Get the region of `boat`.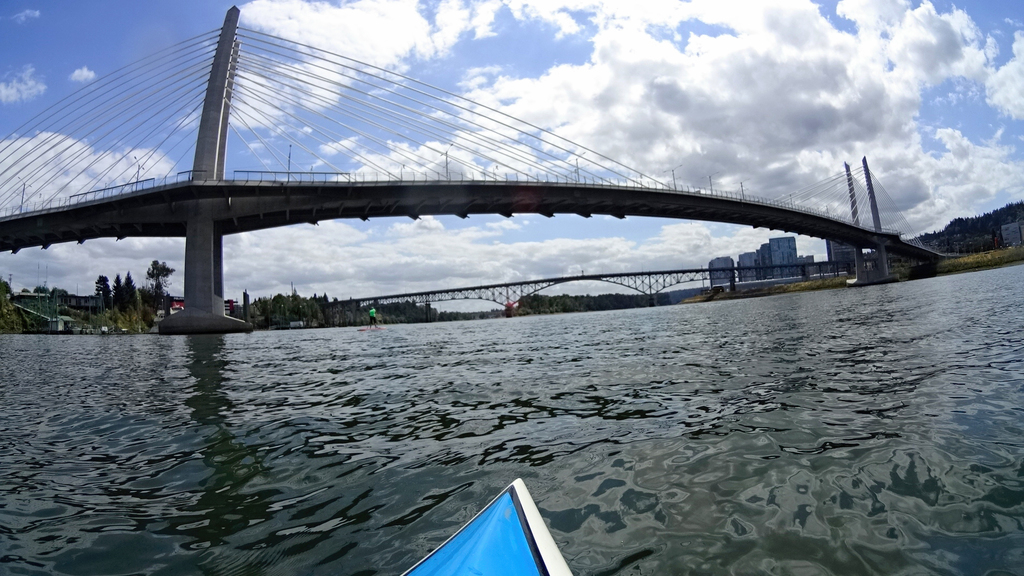
l=413, t=485, r=580, b=569.
